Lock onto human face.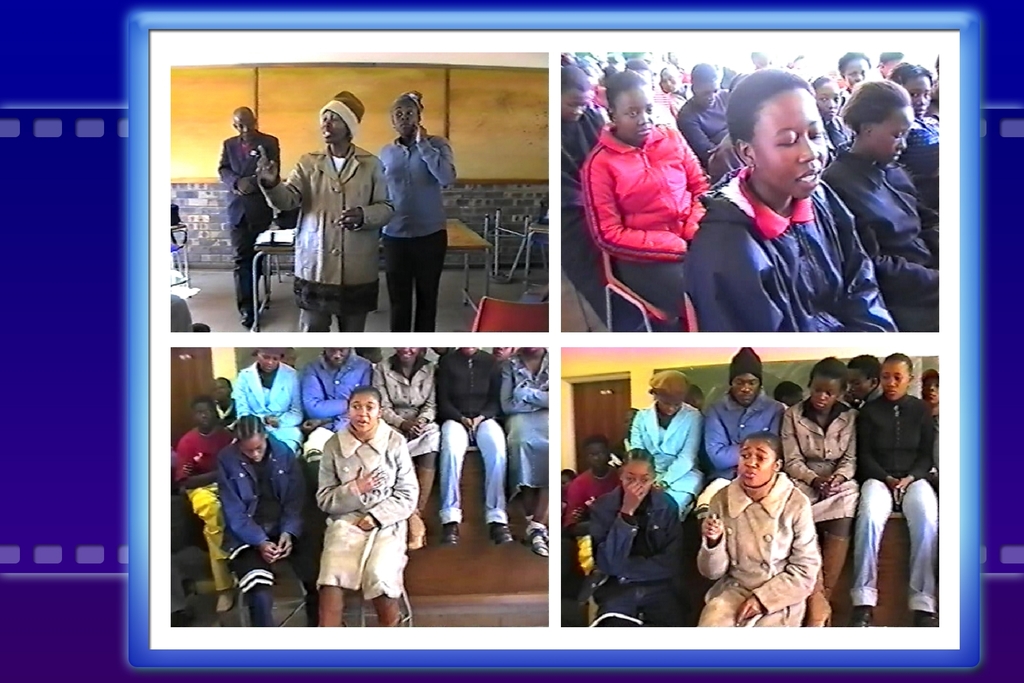
Locked: box(323, 111, 343, 144).
